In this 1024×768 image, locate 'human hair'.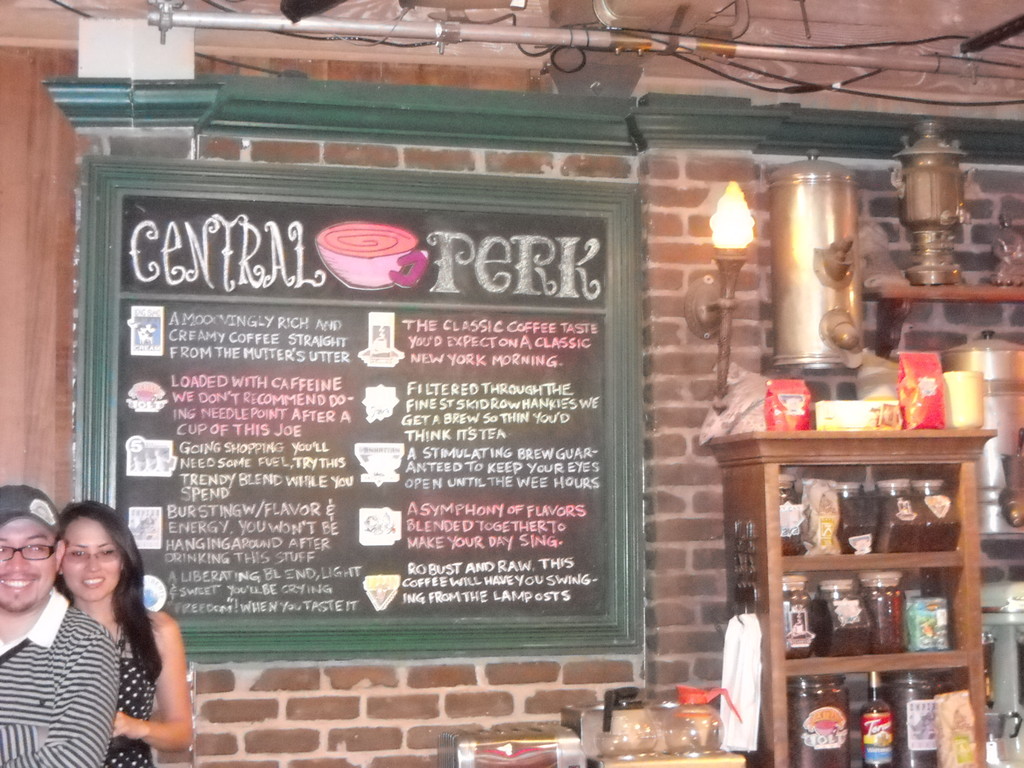
Bounding box: detection(42, 516, 135, 653).
